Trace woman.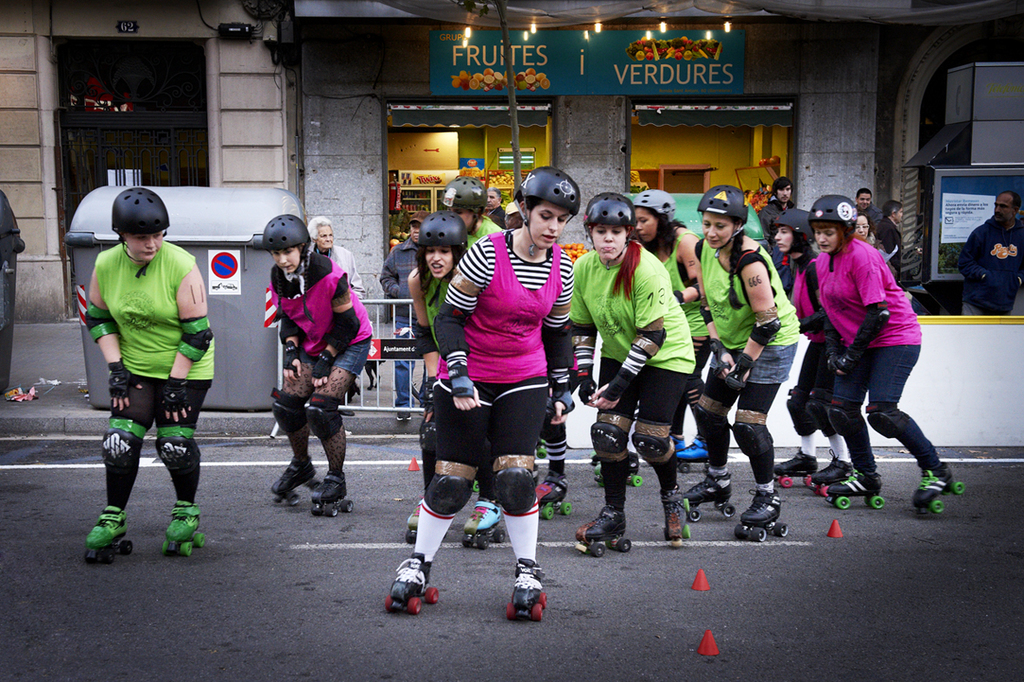
Traced to {"x1": 264, "y1": 210, "x2": 372, "y2": 512}.
